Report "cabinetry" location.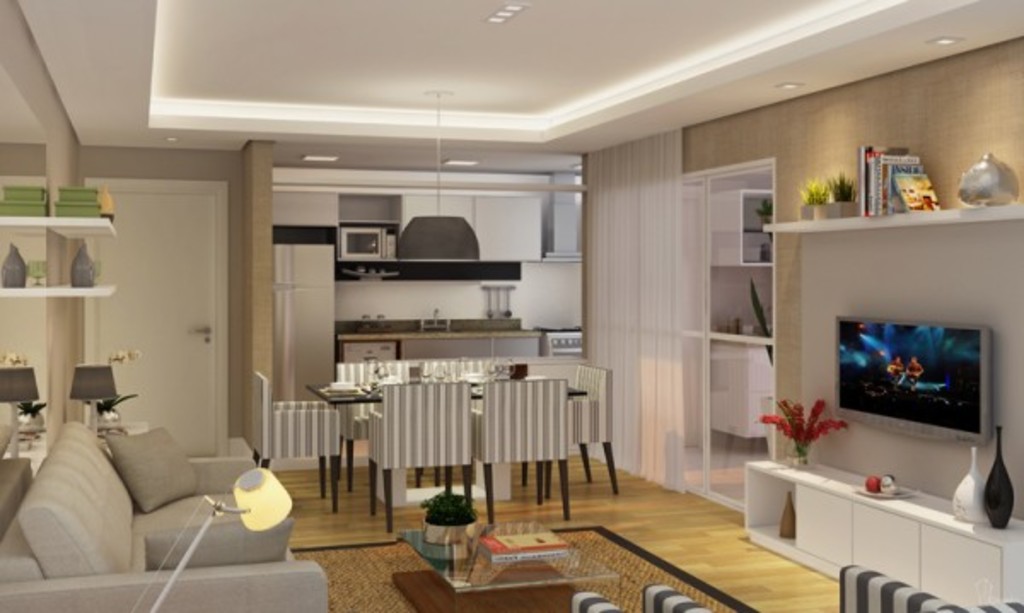
Report: (x1=341, y1=342, x2=546, y2=429).
